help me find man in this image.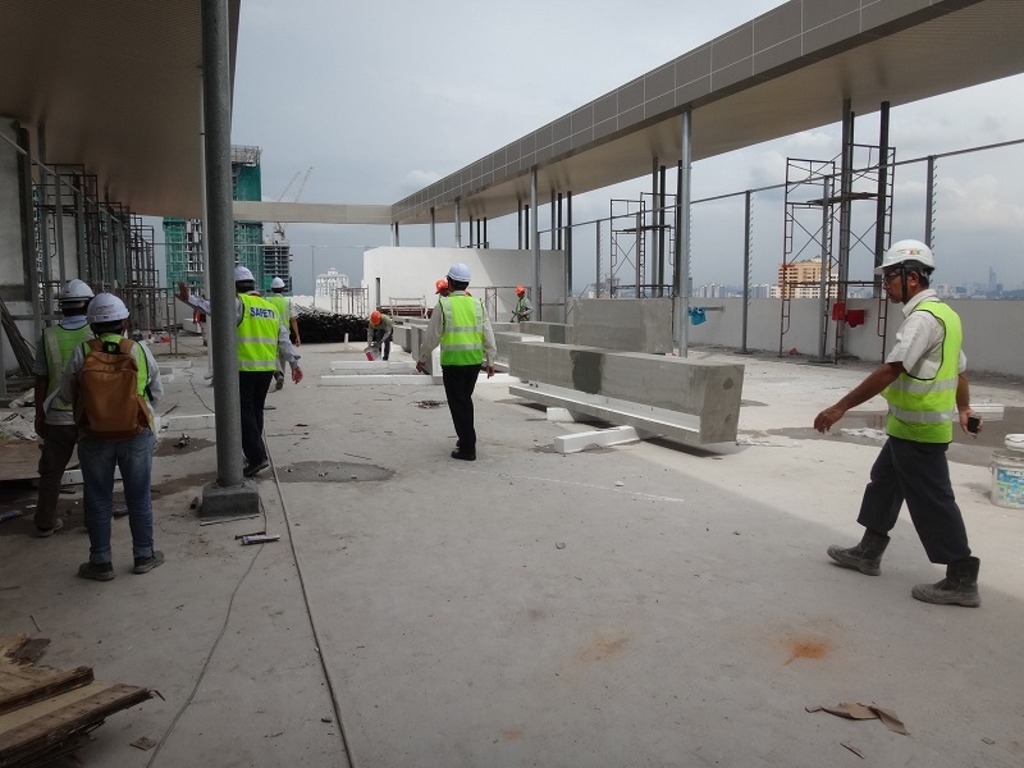
Found it: BBox(434, 275, 480, 297).
